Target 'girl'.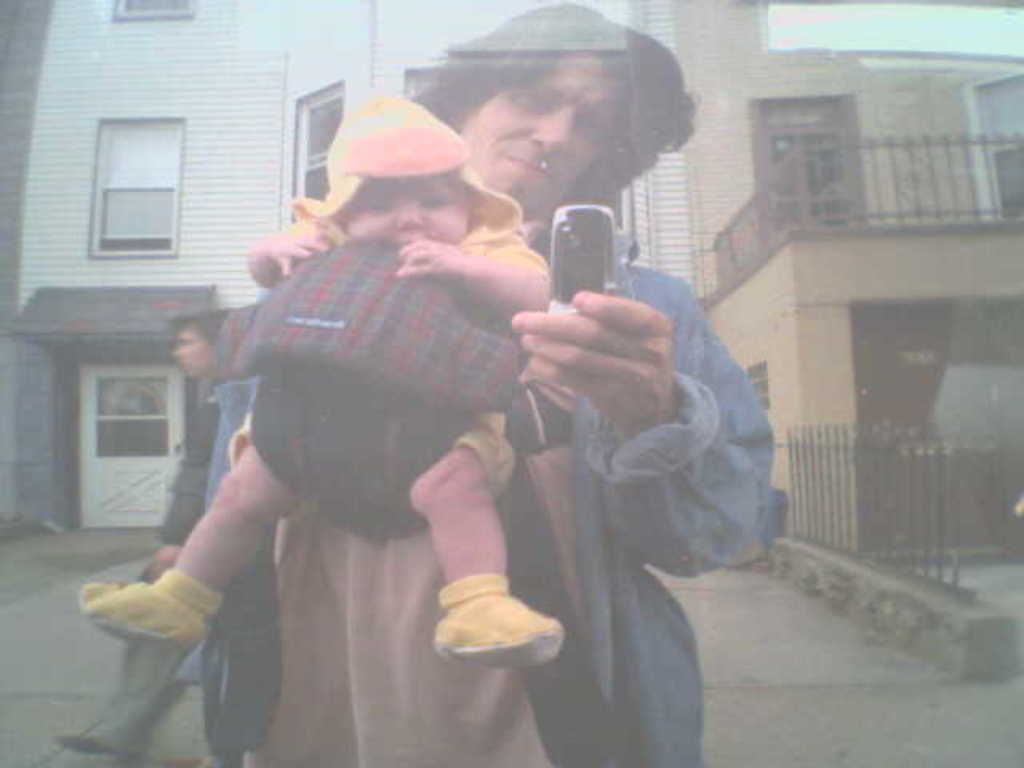
Target region: 75/93/563/662.
